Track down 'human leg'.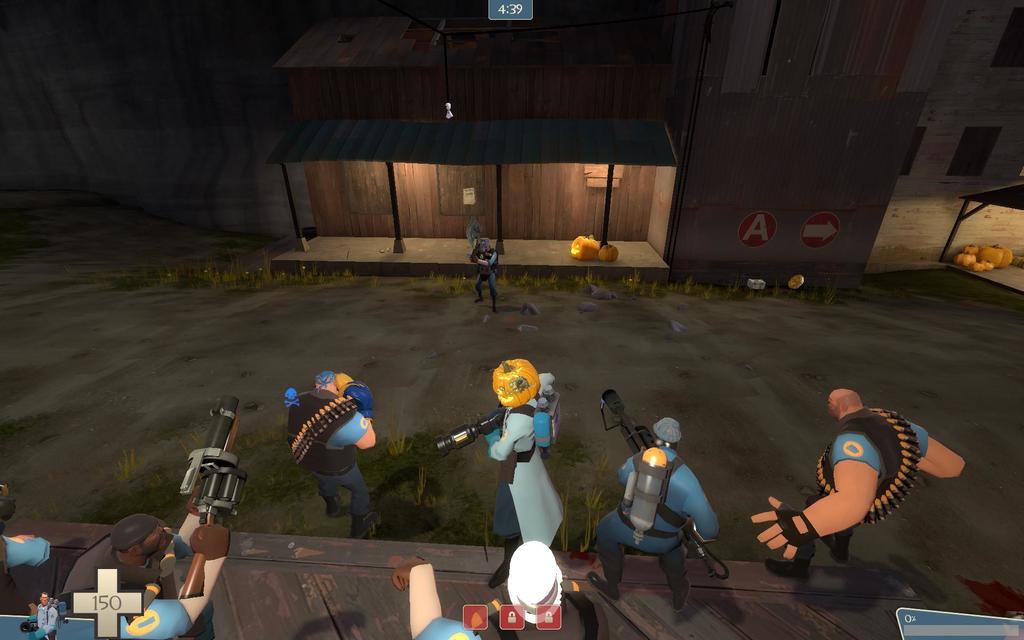
Tracked to (664, 547, 690, 607).
